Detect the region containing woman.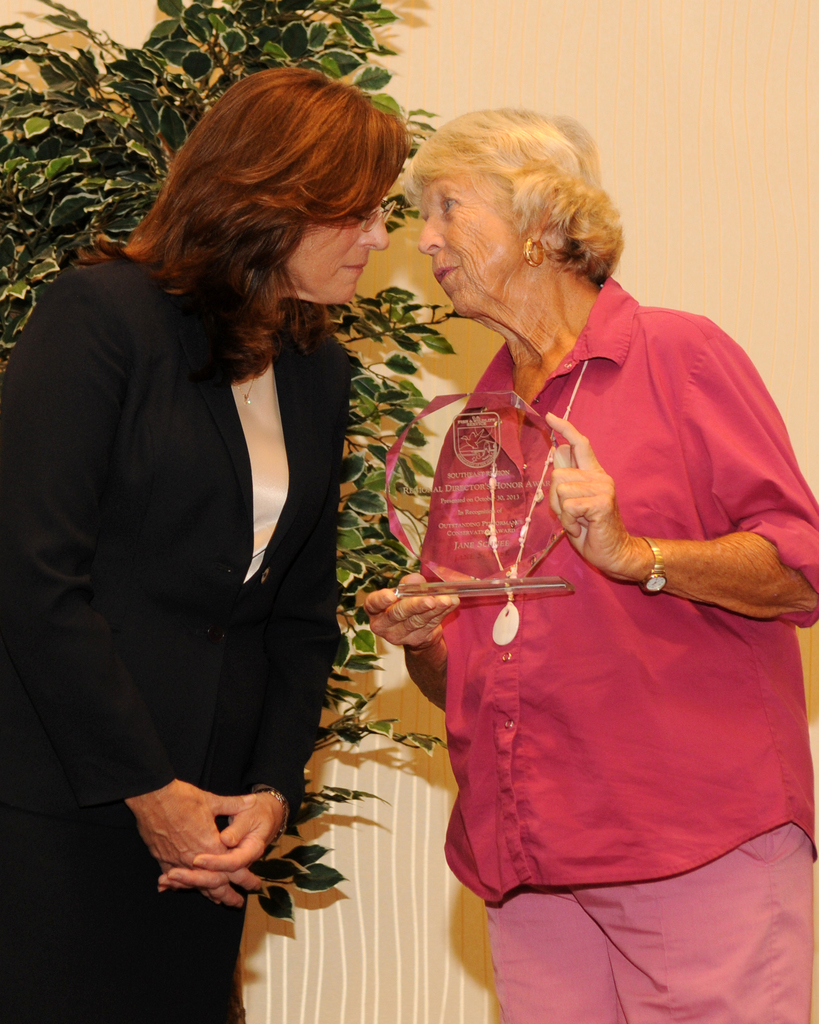
356/105/818/1023.
